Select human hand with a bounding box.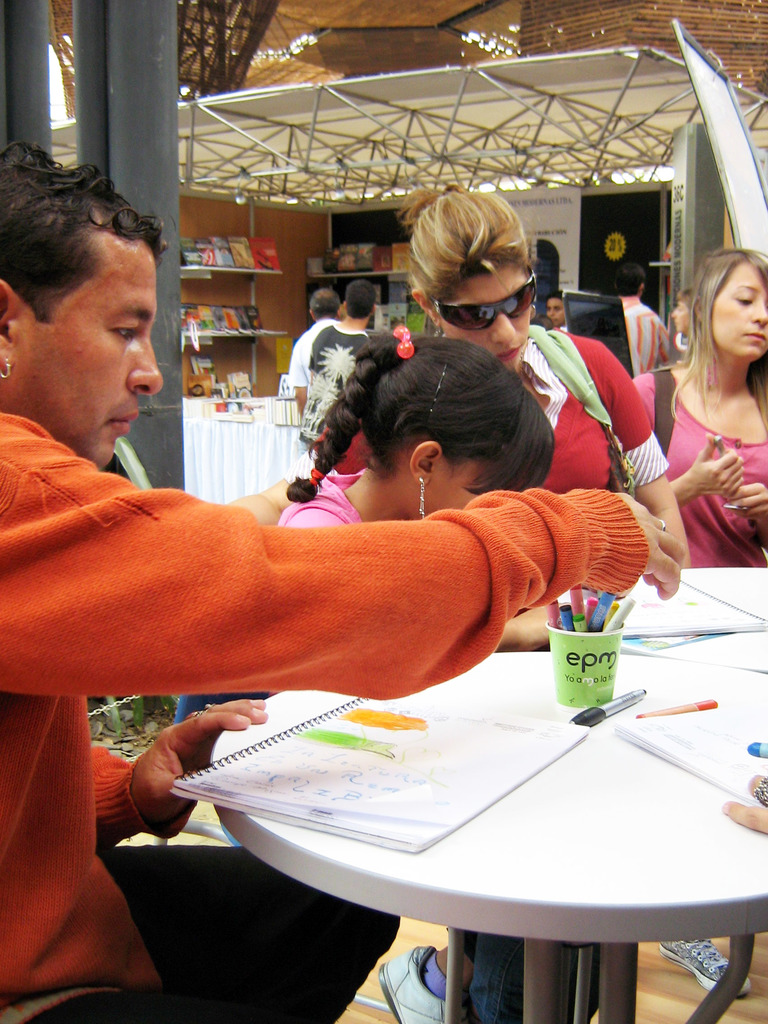
box=[730, 481, 767, 522].
